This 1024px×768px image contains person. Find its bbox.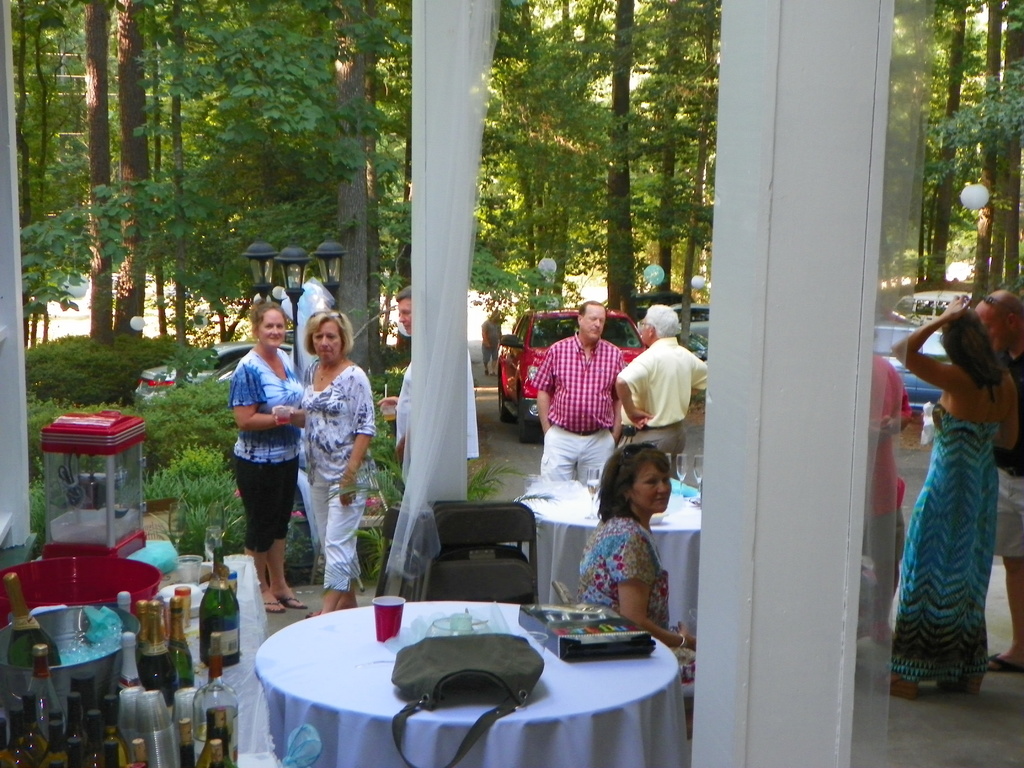
[left=561, top=432, right=698, bottom=724].
